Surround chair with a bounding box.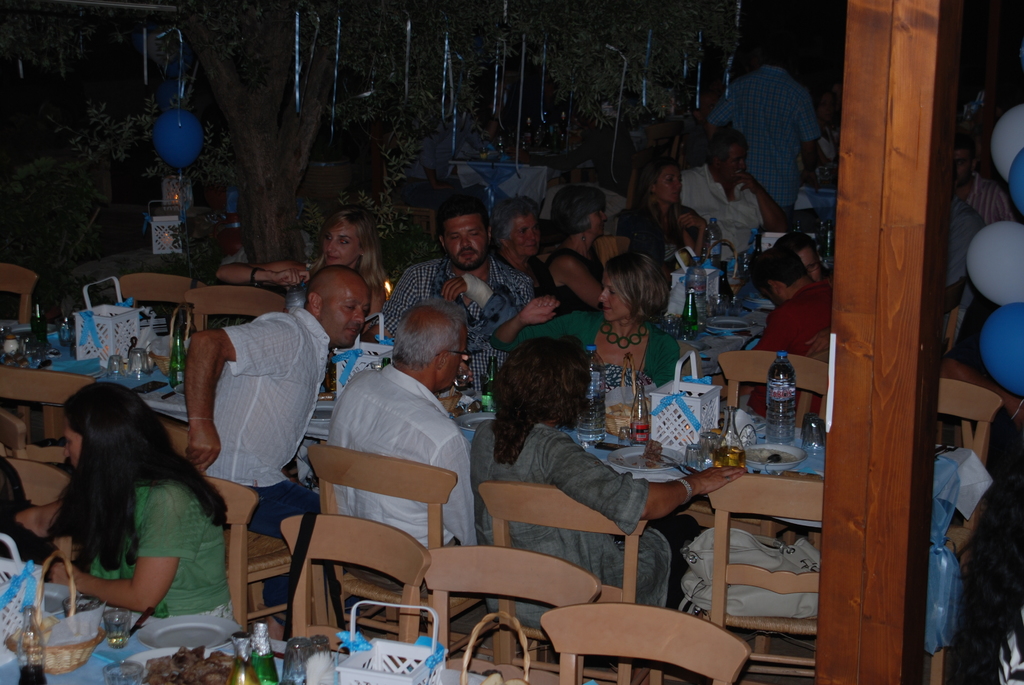
bbox(0, 262, 43, 330).
